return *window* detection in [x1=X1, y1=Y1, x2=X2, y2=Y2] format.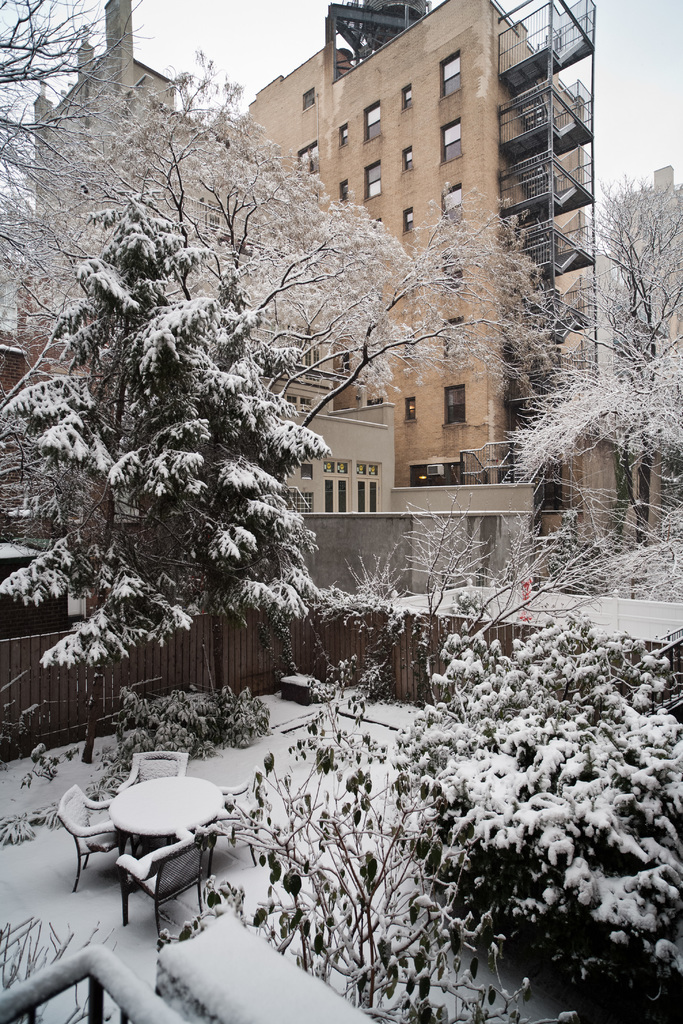
[x1=444, y1=381, x2=467, y2=420].
